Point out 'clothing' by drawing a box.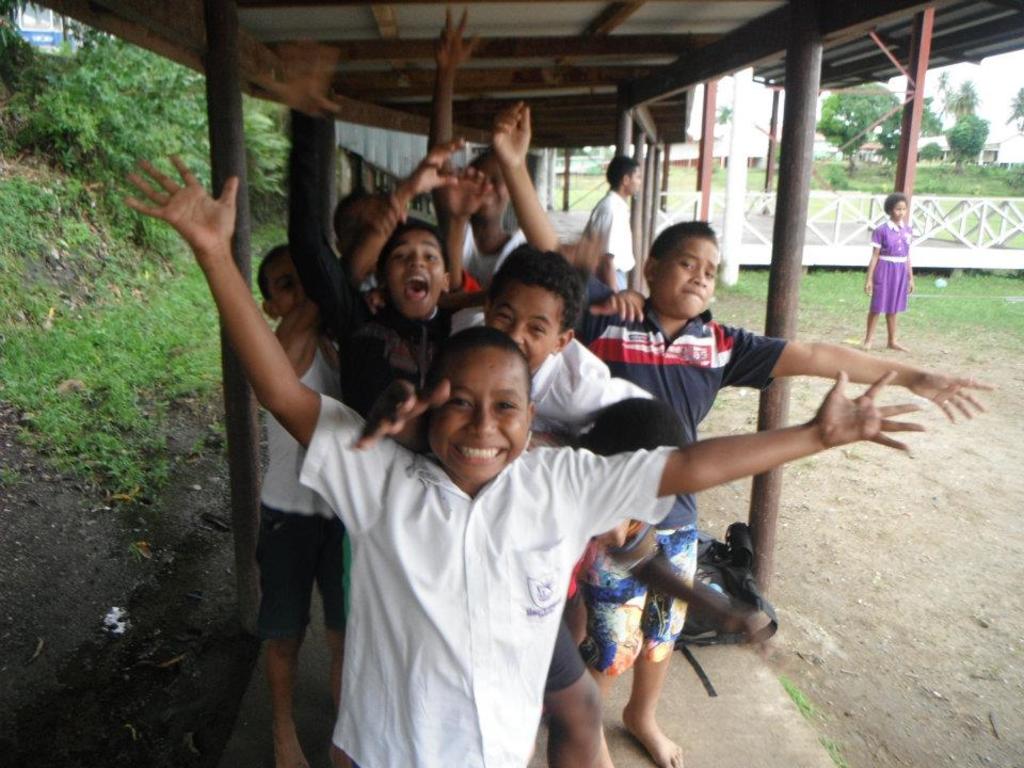
(443,275,487,300).
